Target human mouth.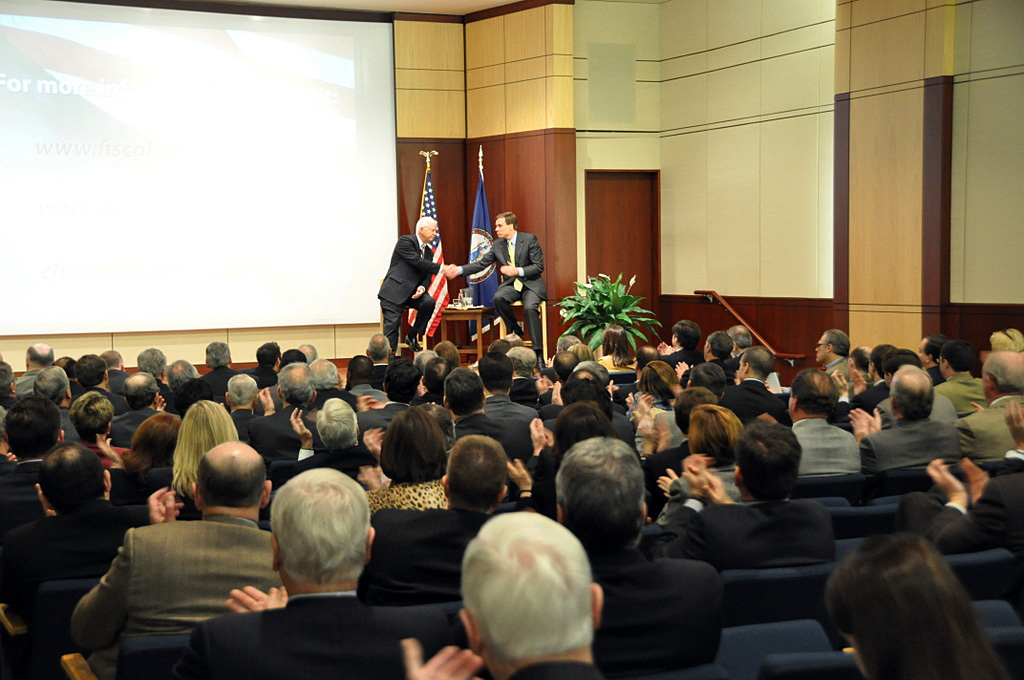
Target region: (x1=496, y1=232, x2=501, y2=236).
